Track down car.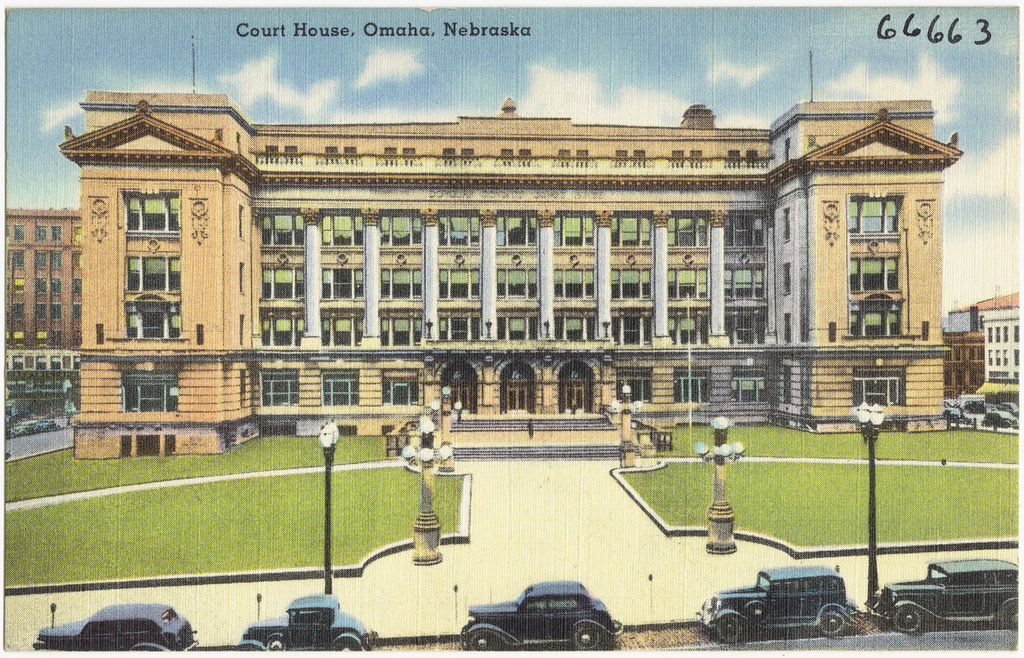
Tracked to detection(870, 555, 1014, 642).
